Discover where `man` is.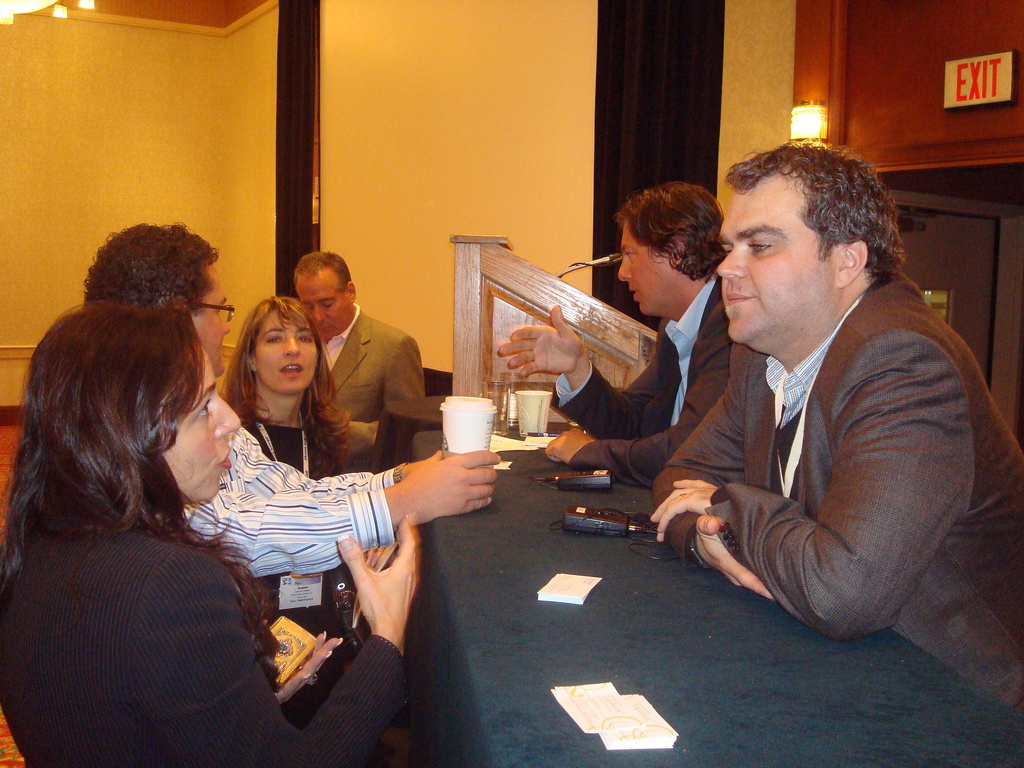
Discovered at left=572, top=99, right=968, bottom=746.
